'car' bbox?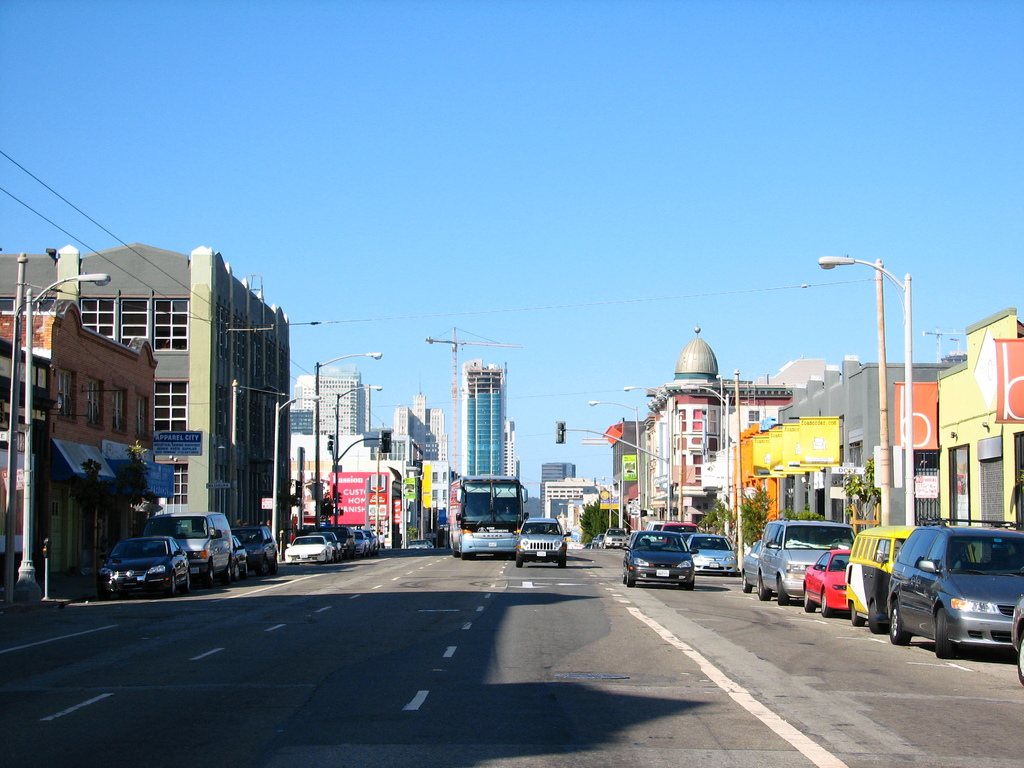
[759,518,860,604]
